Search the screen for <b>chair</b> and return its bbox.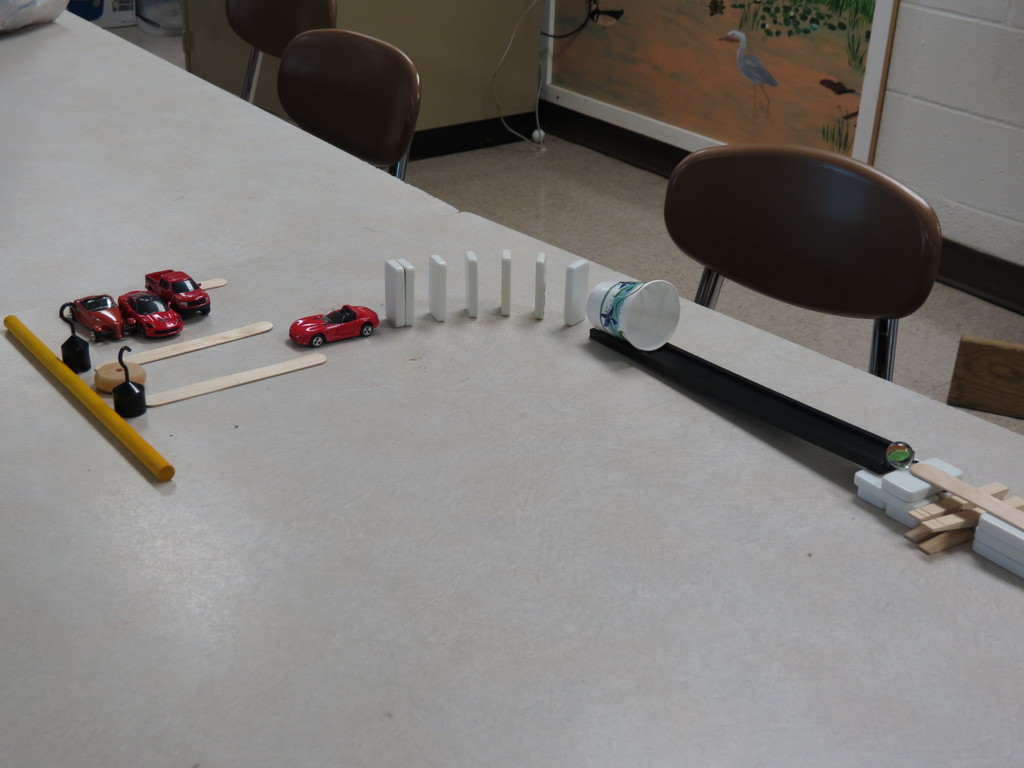
Found: box=[664, 146, 946, 387].
